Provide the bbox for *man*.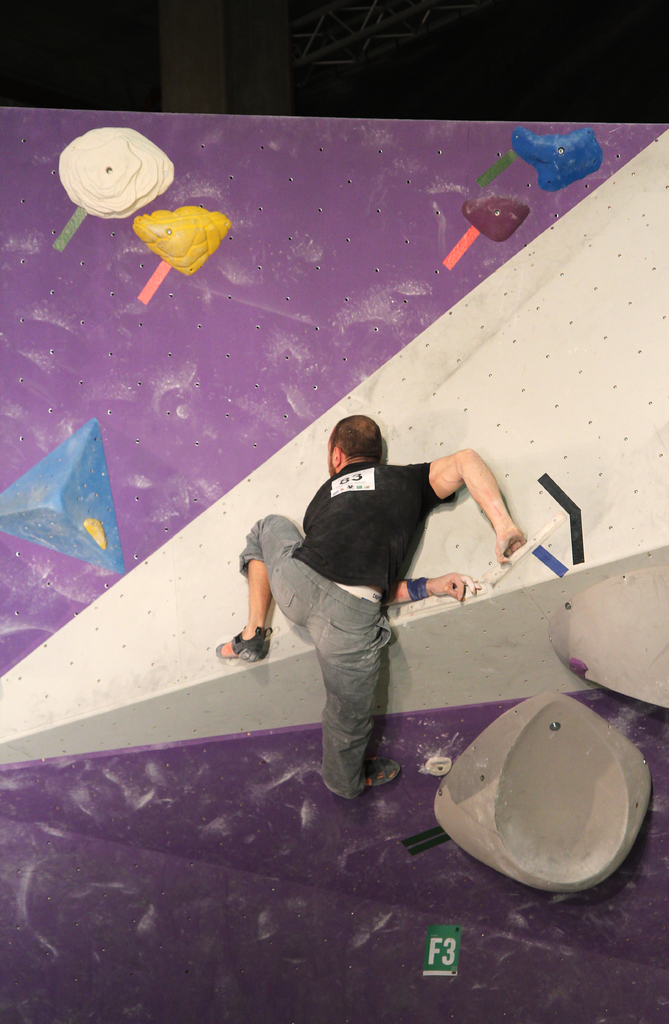
[x1=239, y1=420, x2=482, y2=810].
